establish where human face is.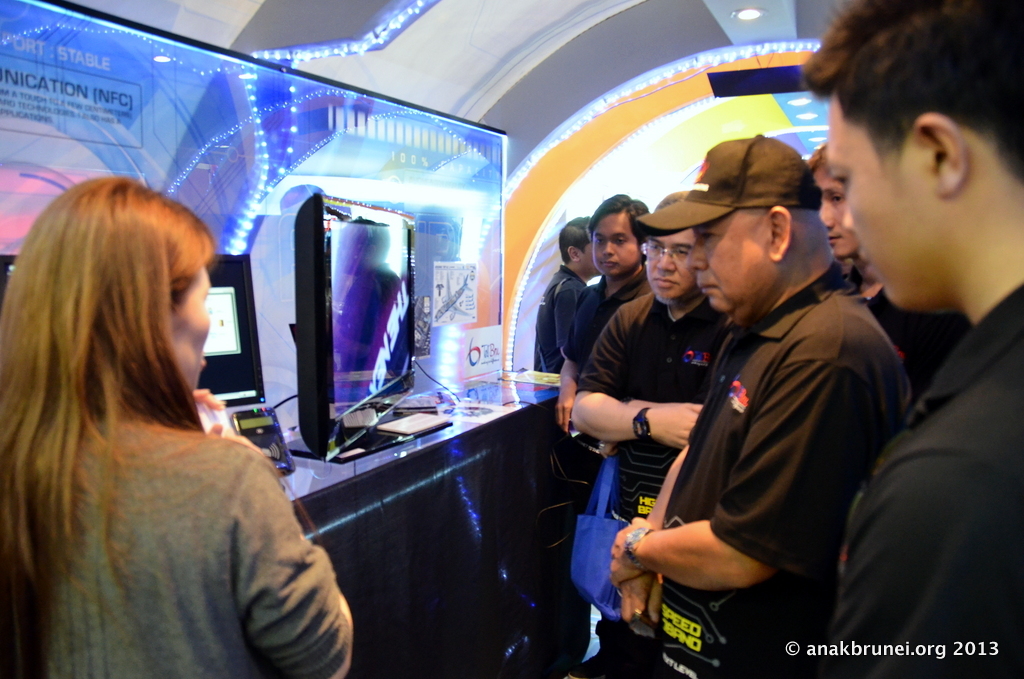
Established at rect(827, 93, 928, 314).
